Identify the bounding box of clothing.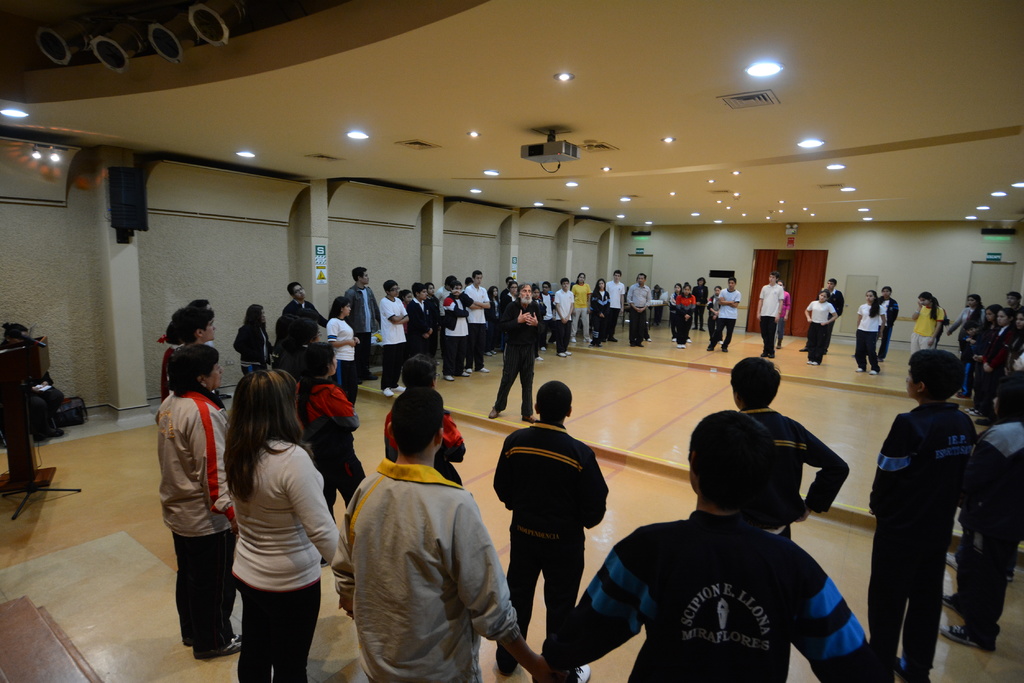
572 280 591 335.
